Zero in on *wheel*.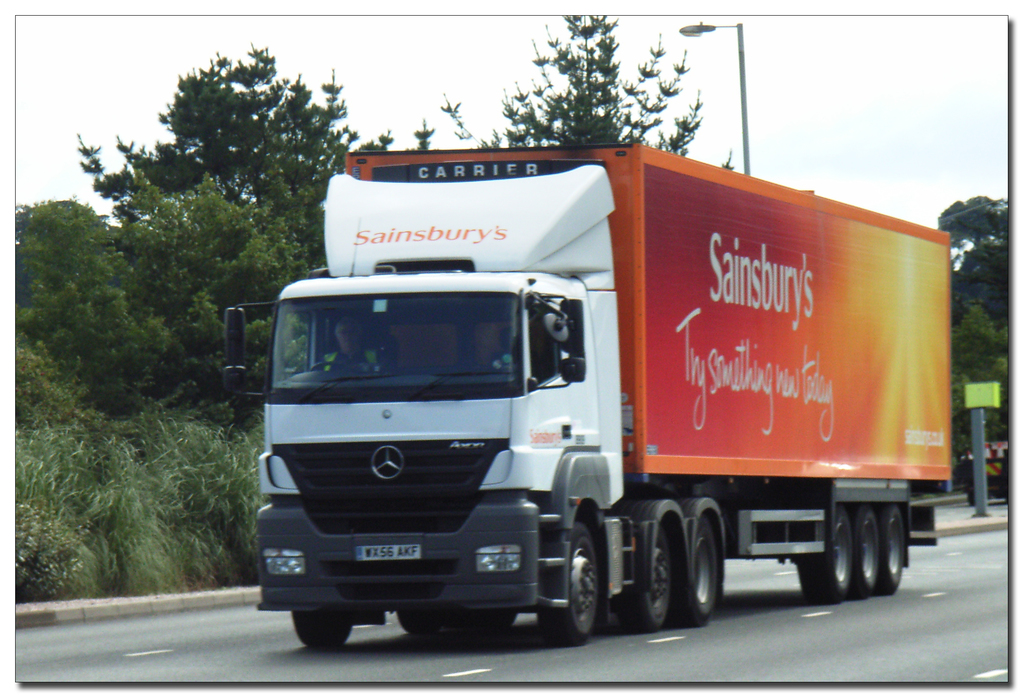
Zeroed in: {"left": 397, "top": 613, "right": 515, "bottom": 635}.
